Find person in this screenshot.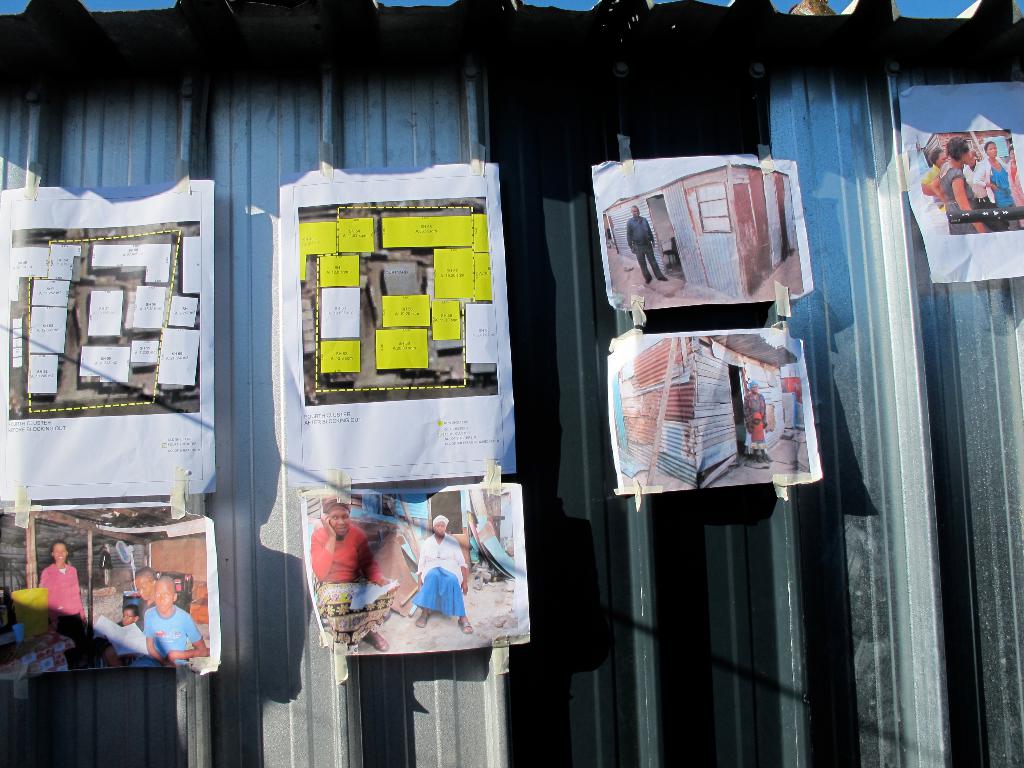
The bounding box for person is 117:606:140:627.
